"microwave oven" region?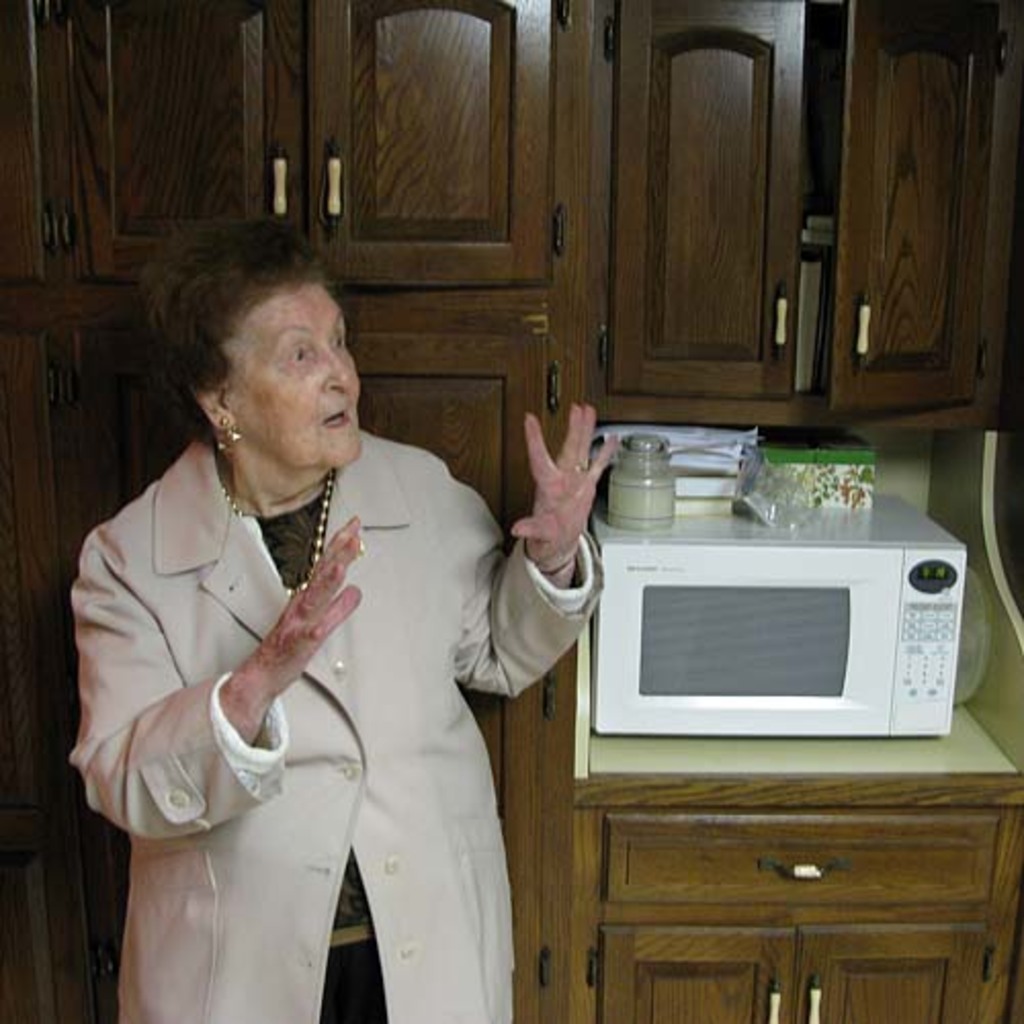
{"left": 575, "top": 508, "right": 977, "bottom": 756}
